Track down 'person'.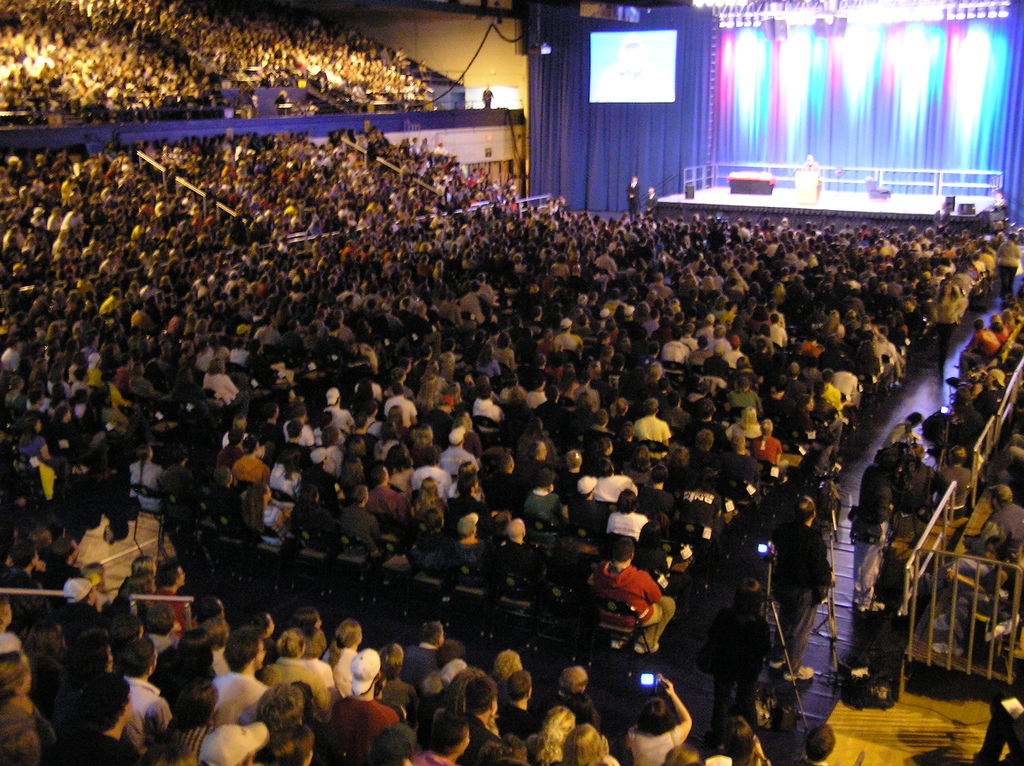
Tracked to (x1=290, y1=409, x2=315, y2=442).
